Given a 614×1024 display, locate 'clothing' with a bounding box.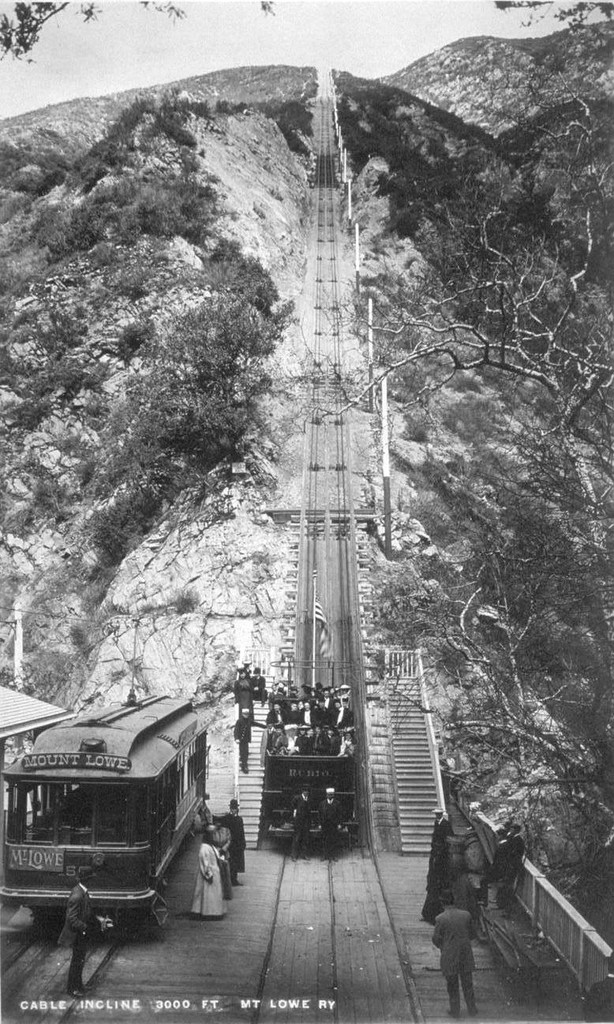
Located: Rect(213, 817, 236, 906).
